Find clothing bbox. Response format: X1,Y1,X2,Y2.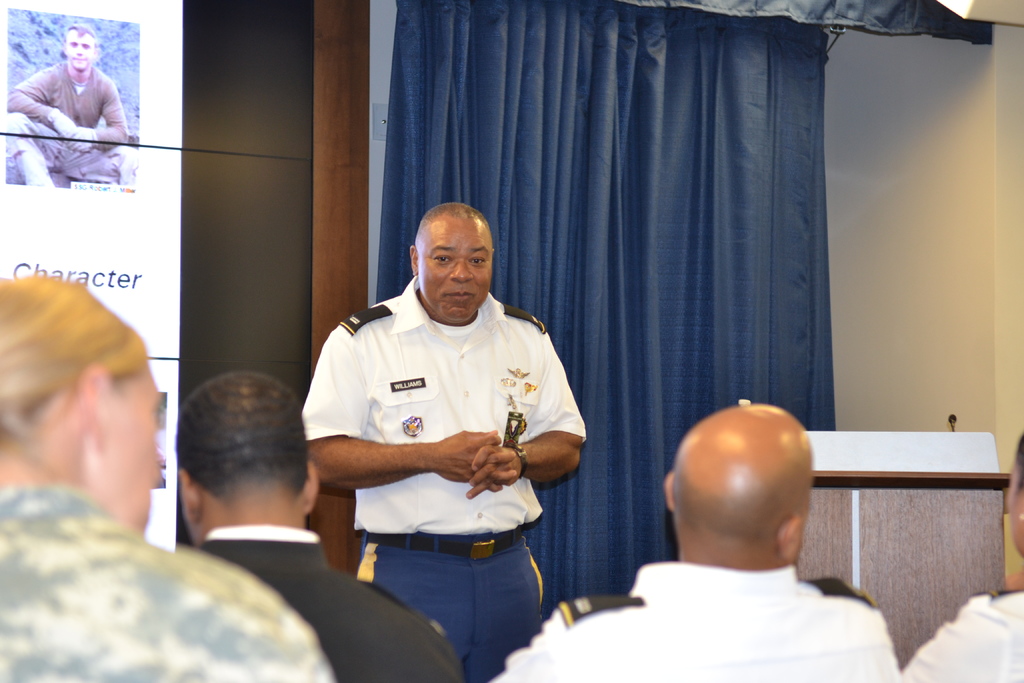
578,541,912,668.
